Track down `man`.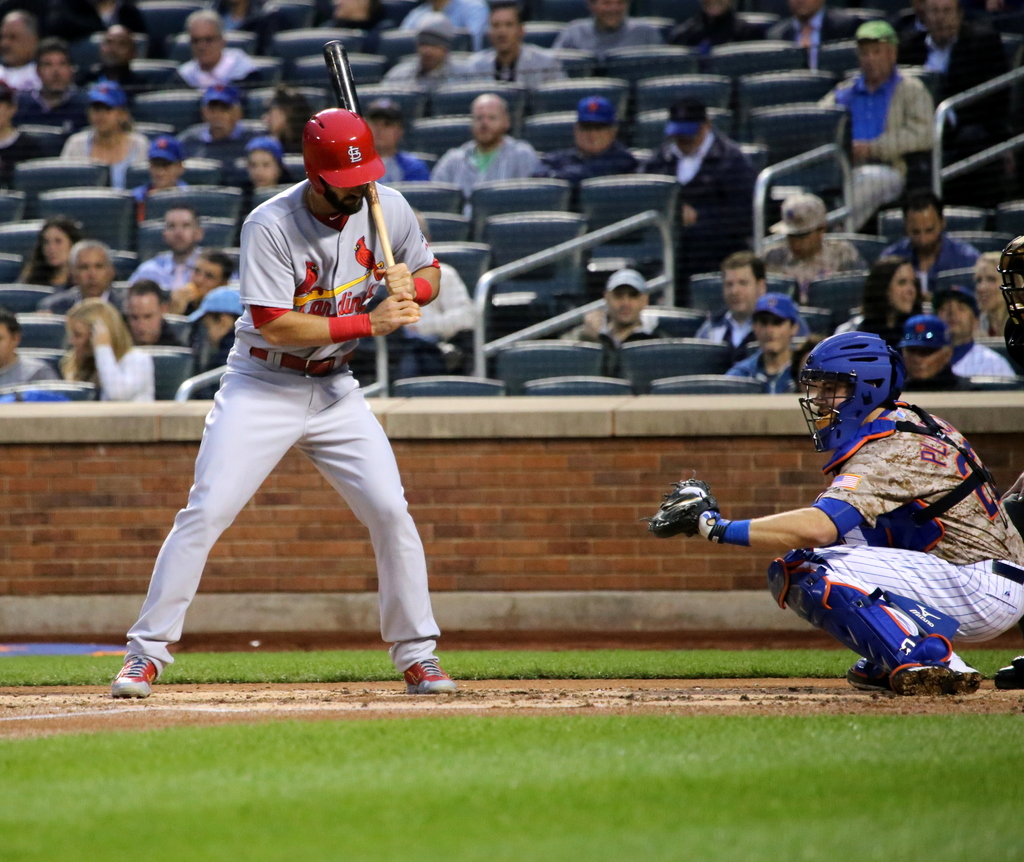
Tracked to 684 251 820 340.
